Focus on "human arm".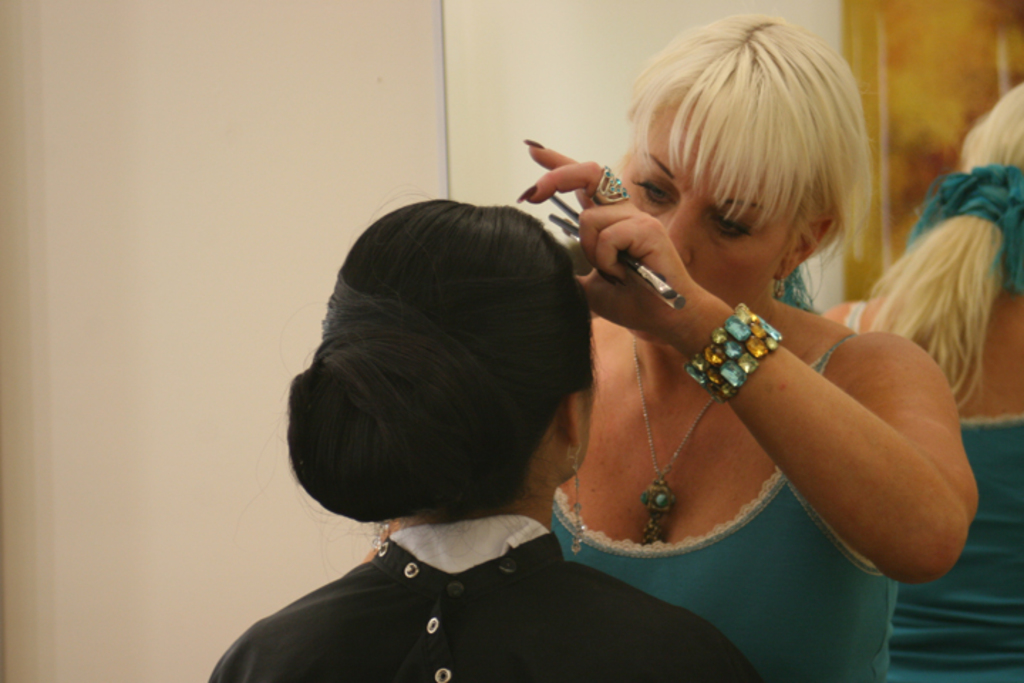
Focused at <box>663,616,777,682</box>.
